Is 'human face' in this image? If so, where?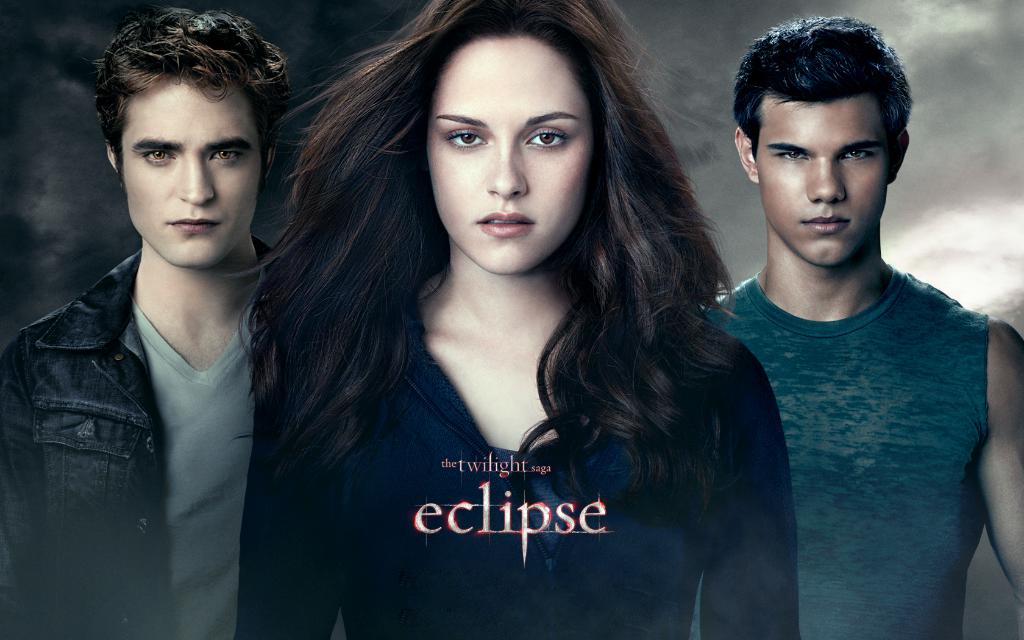
Yes, at <bbox>754, 95, 886, 270</bbox>.
